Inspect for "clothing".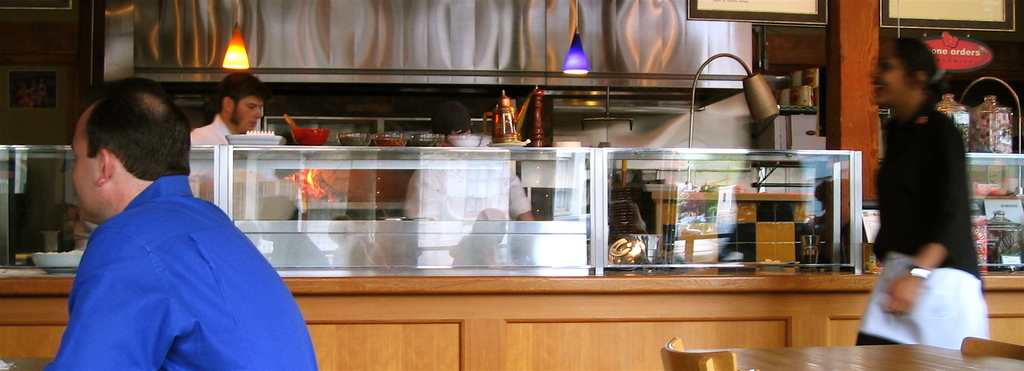
Inspection: (x1=854, y1=101, x2=989, y2=351).
